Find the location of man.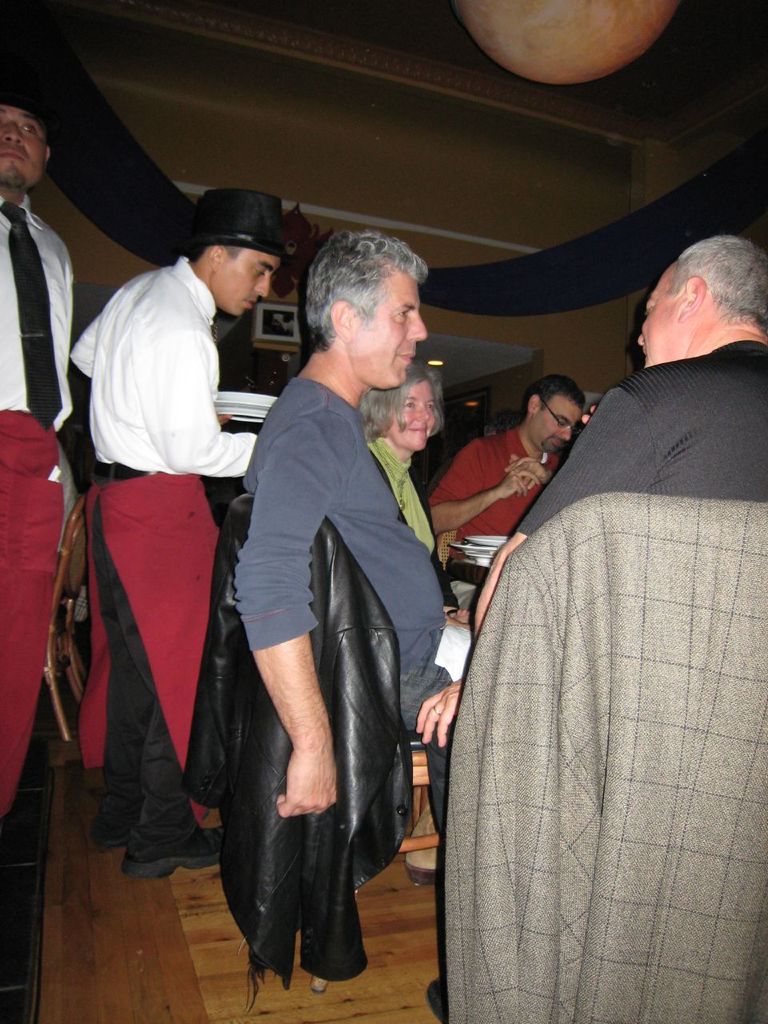
Location: Rect(74, 178, 314, 882).
